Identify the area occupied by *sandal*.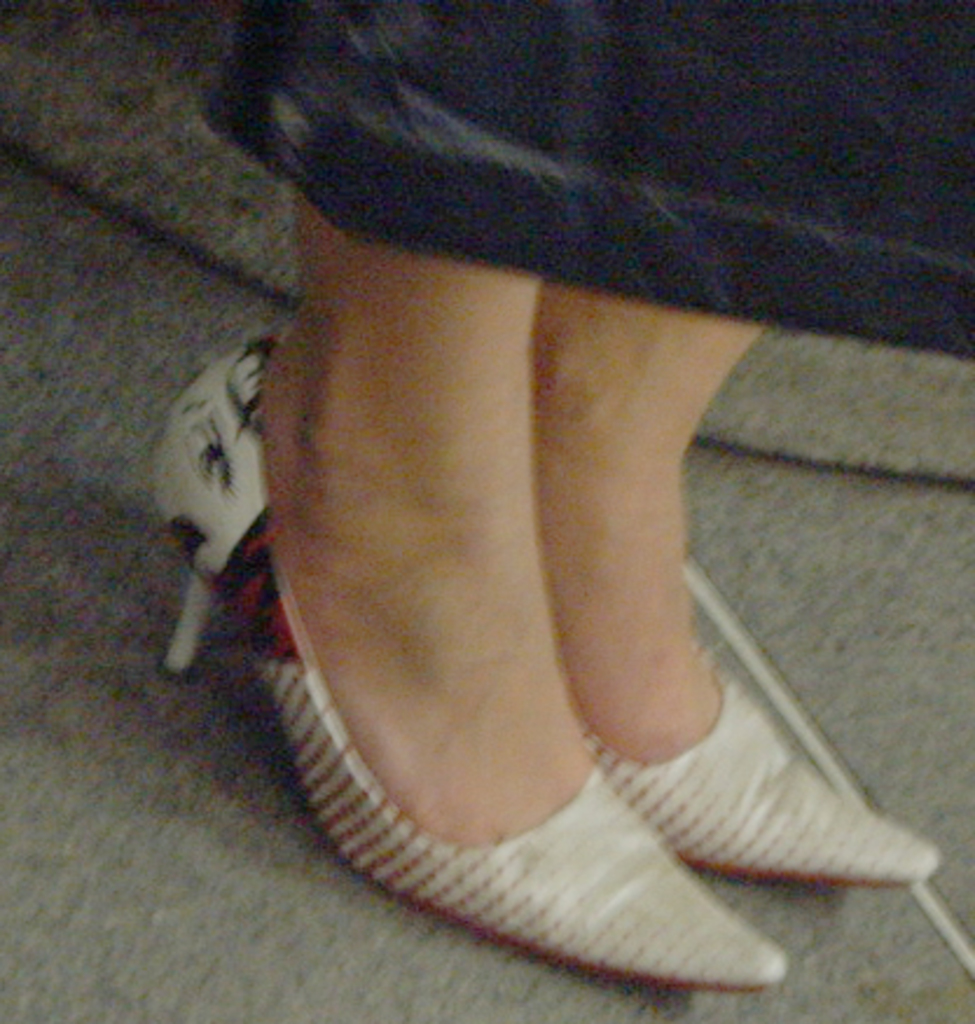
Area: locate(573, 664, 949, 881).
